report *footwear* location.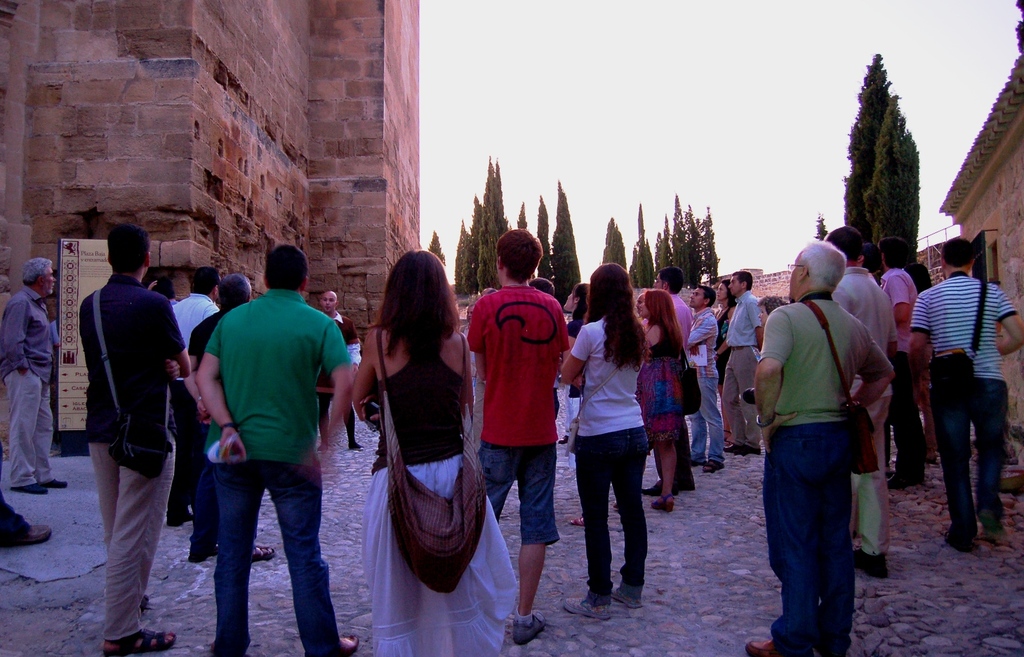
Report: locate(722, 442, 740, 452).
